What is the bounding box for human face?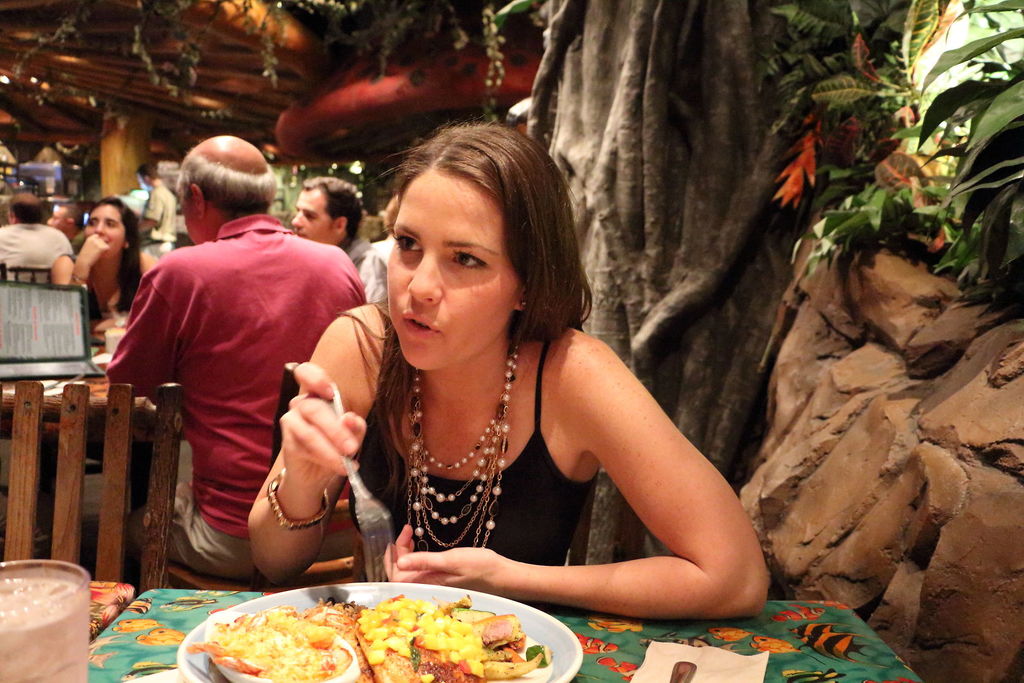
rect(381, 165, 516, 365).
